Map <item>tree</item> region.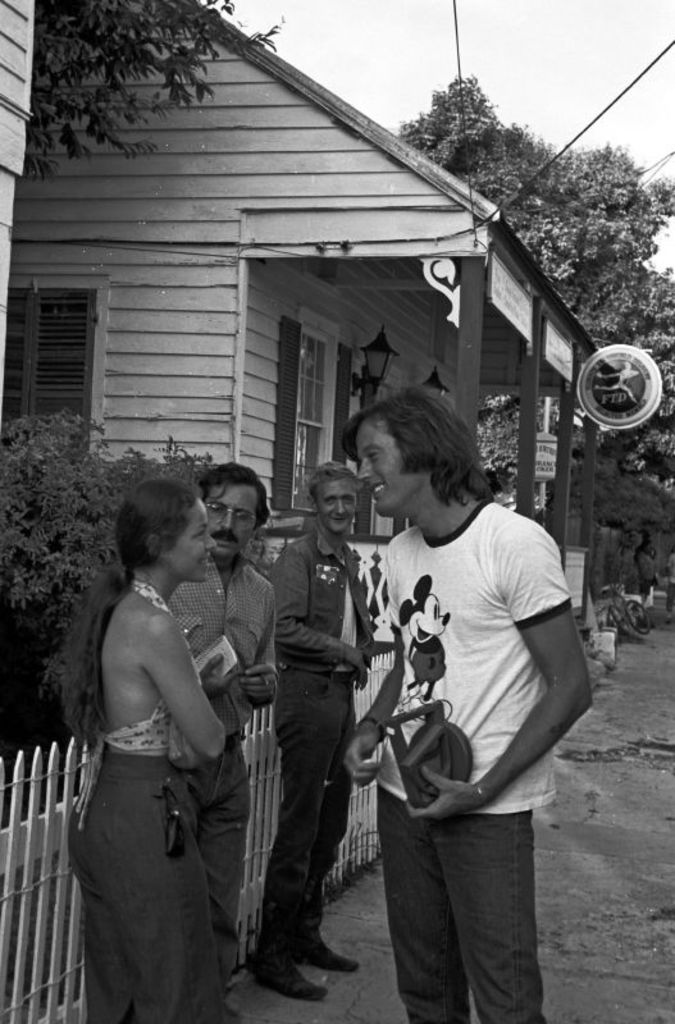
Mapped to 401:72:674:287.
